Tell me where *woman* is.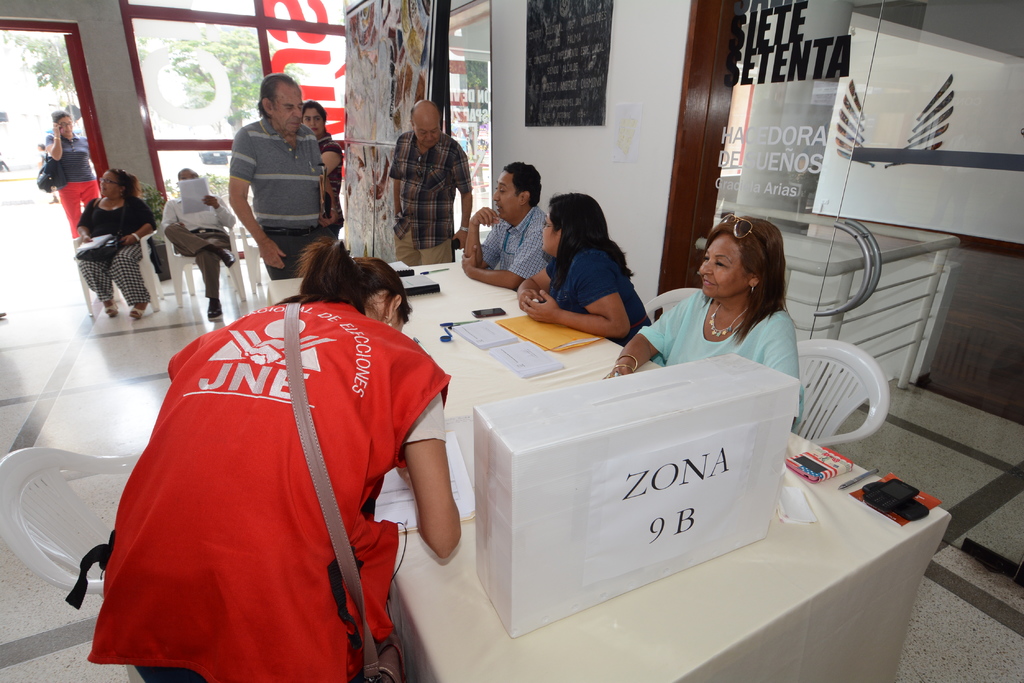
*woman* is at 45/109/100/239.
